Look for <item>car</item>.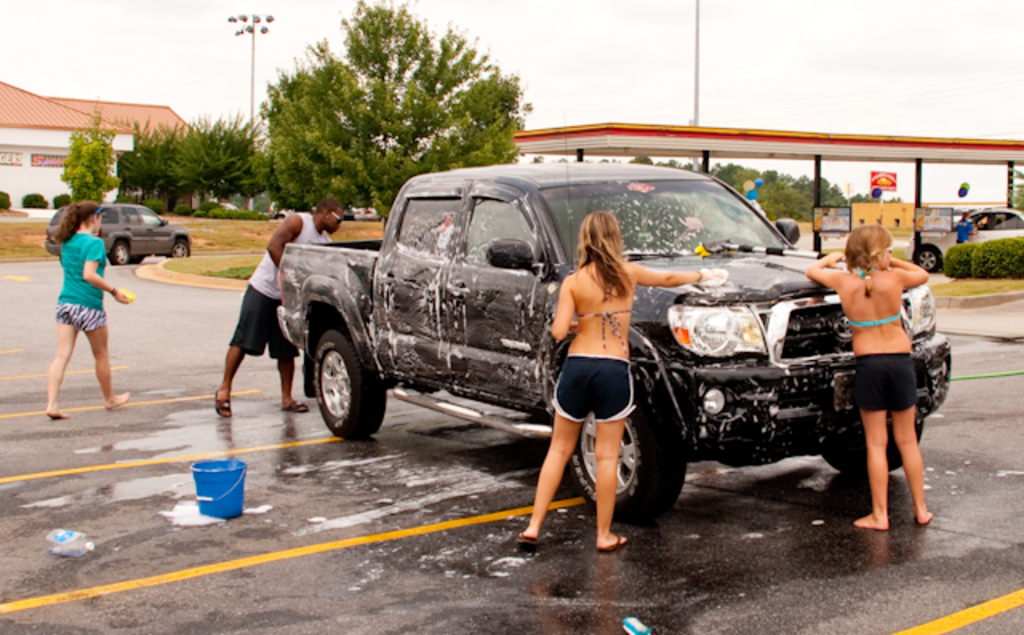
Found: select_region(909, 205, 1022, 272).
